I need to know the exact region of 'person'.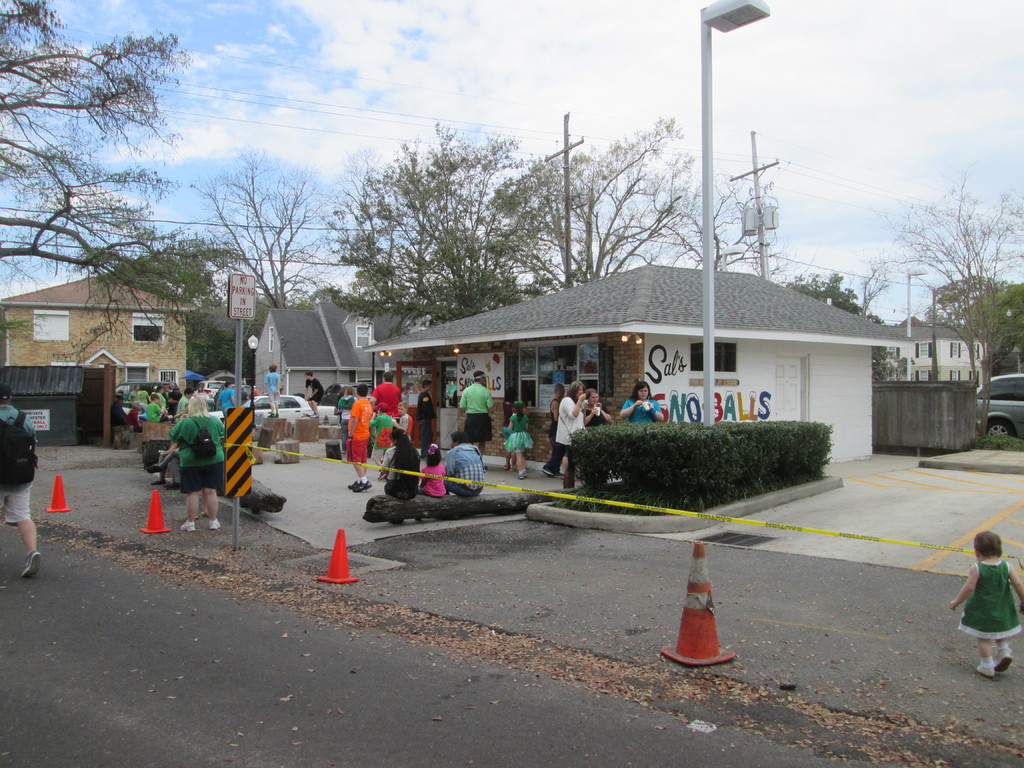
Region: [x1=502, y1=397, x2=532, y2=477].
